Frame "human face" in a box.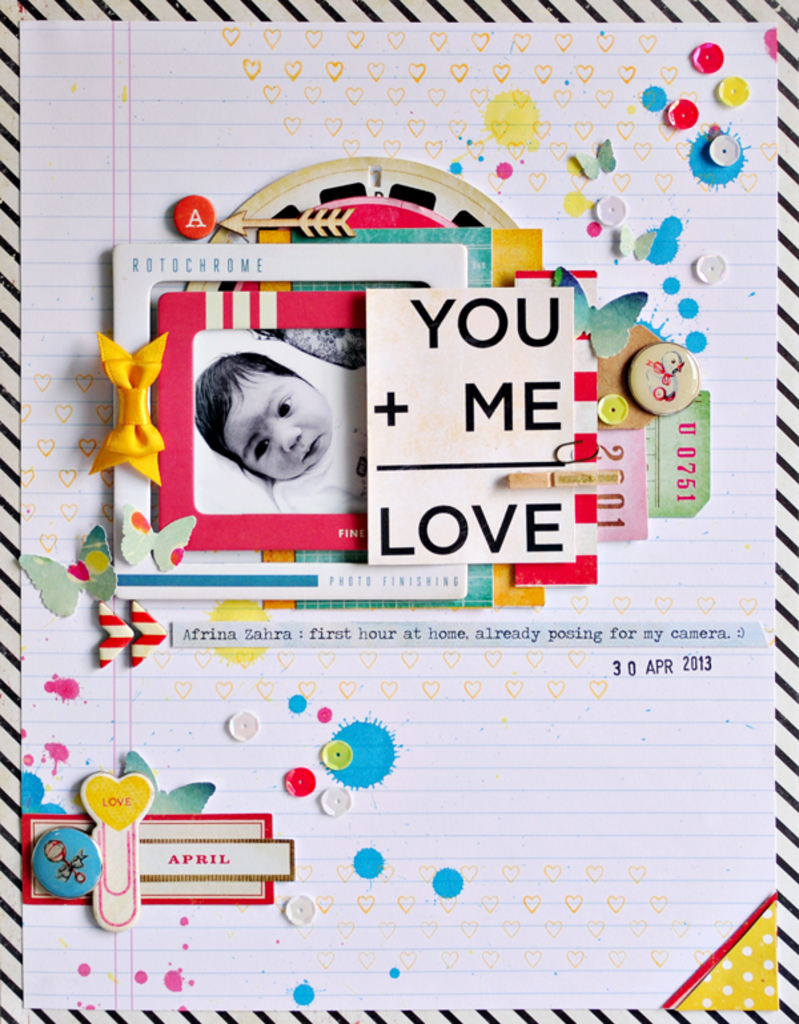
left=221, top=368, right=329, bottom=485.
